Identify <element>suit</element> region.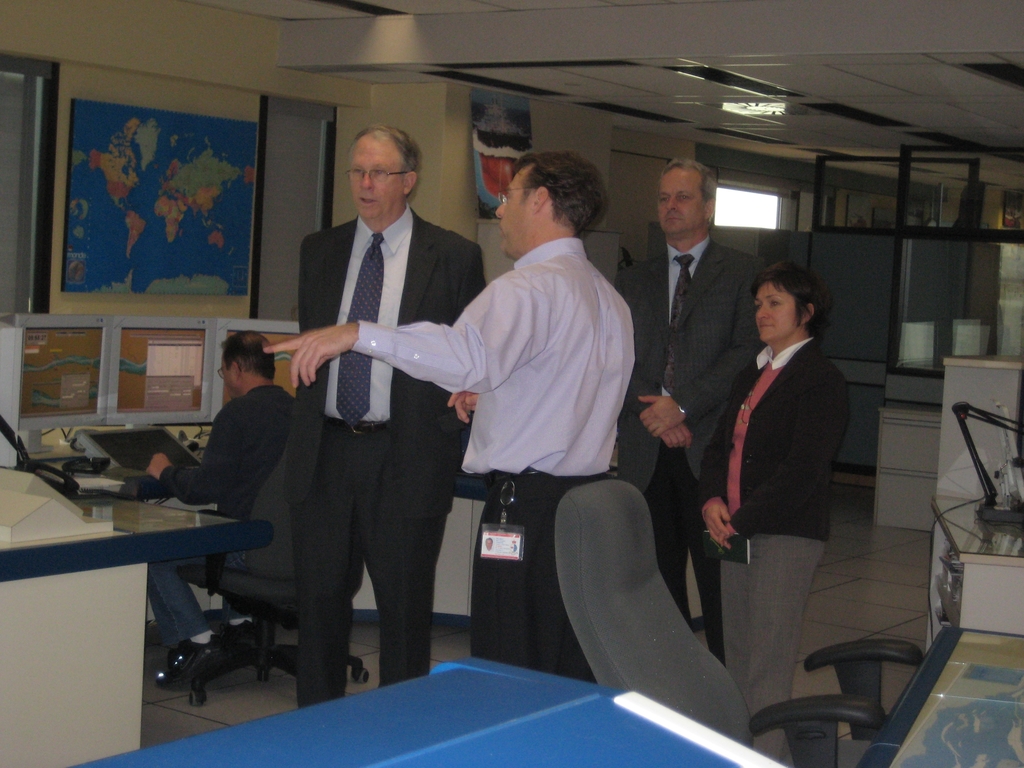
Region: BBox(284, 209, 538, 684).
